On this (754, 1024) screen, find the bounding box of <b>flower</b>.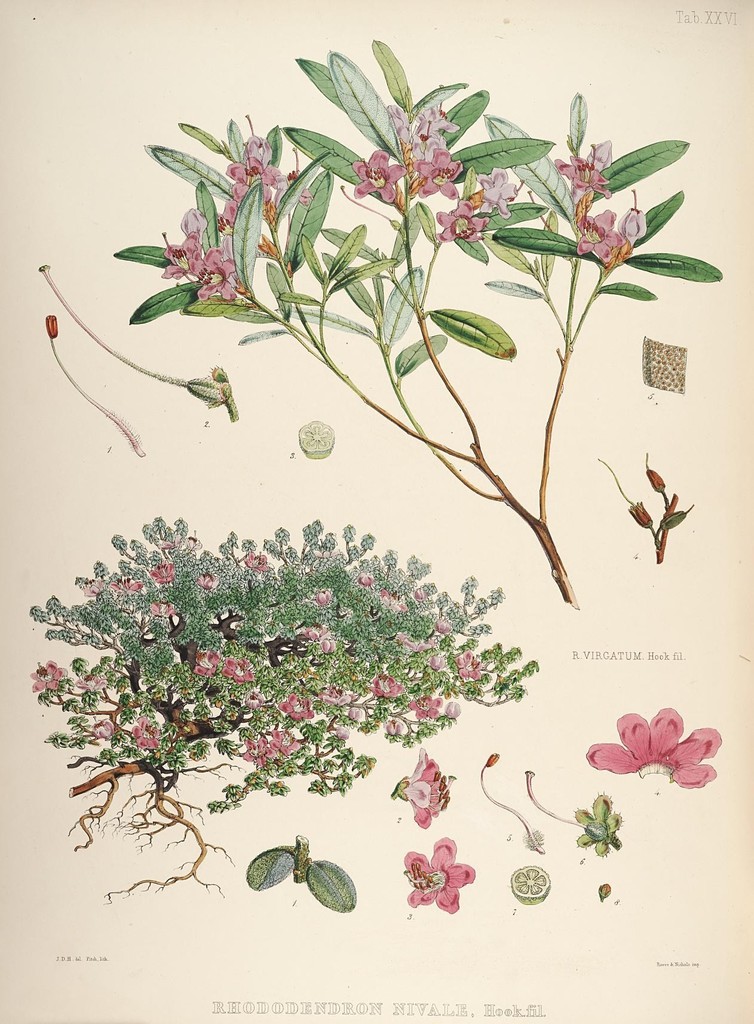
Bounding box: x1=358, y1=572, x2=375, y2=589.
